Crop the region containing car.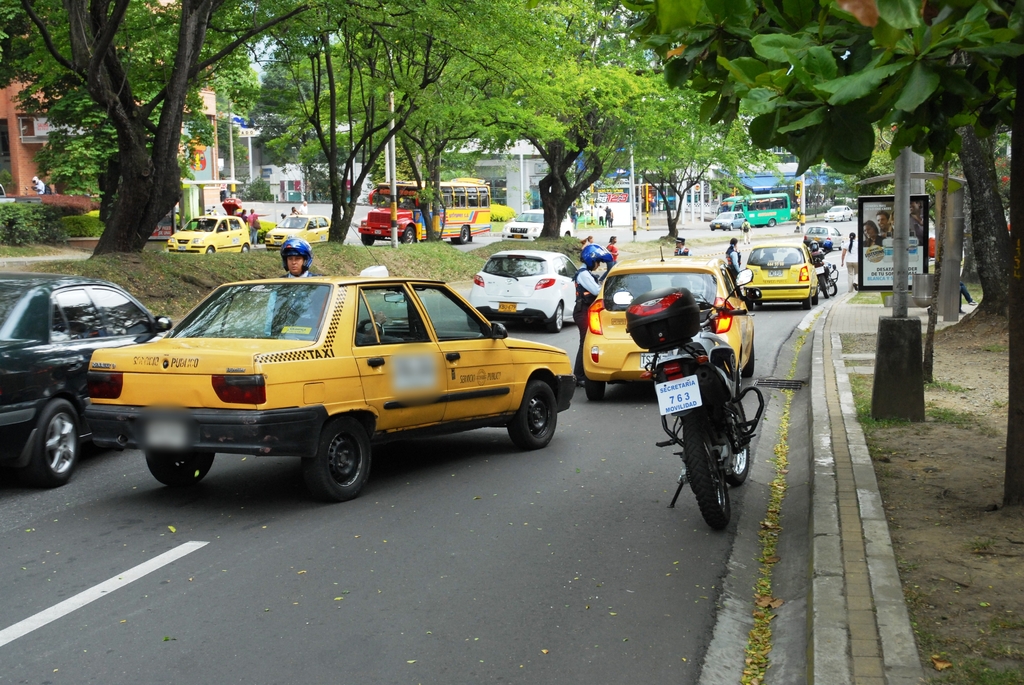
Crop region: locate(494, 205, 575, 235).
